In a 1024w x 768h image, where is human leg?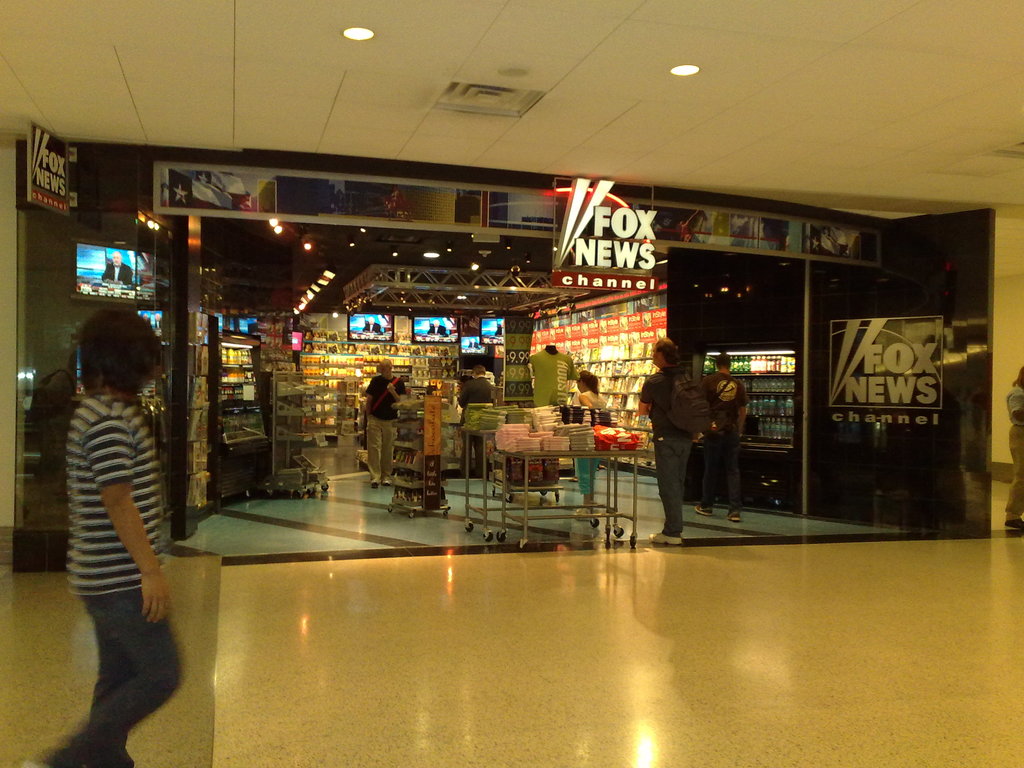
left=368, top=416, right=381, bottom=491.
